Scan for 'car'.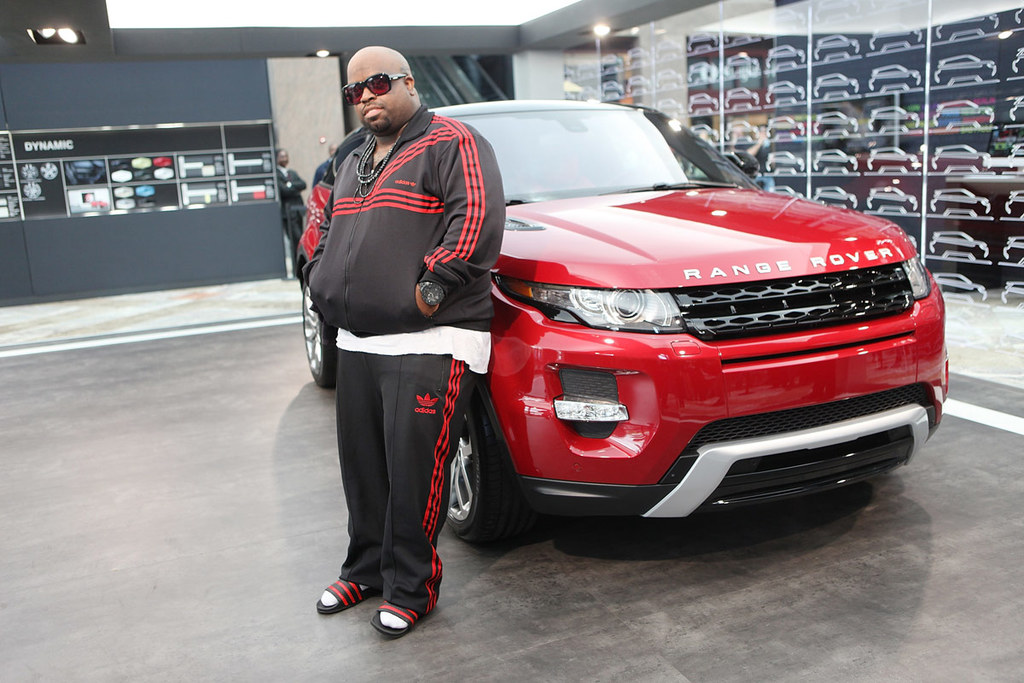
Scan result: (870,108,918,131).
